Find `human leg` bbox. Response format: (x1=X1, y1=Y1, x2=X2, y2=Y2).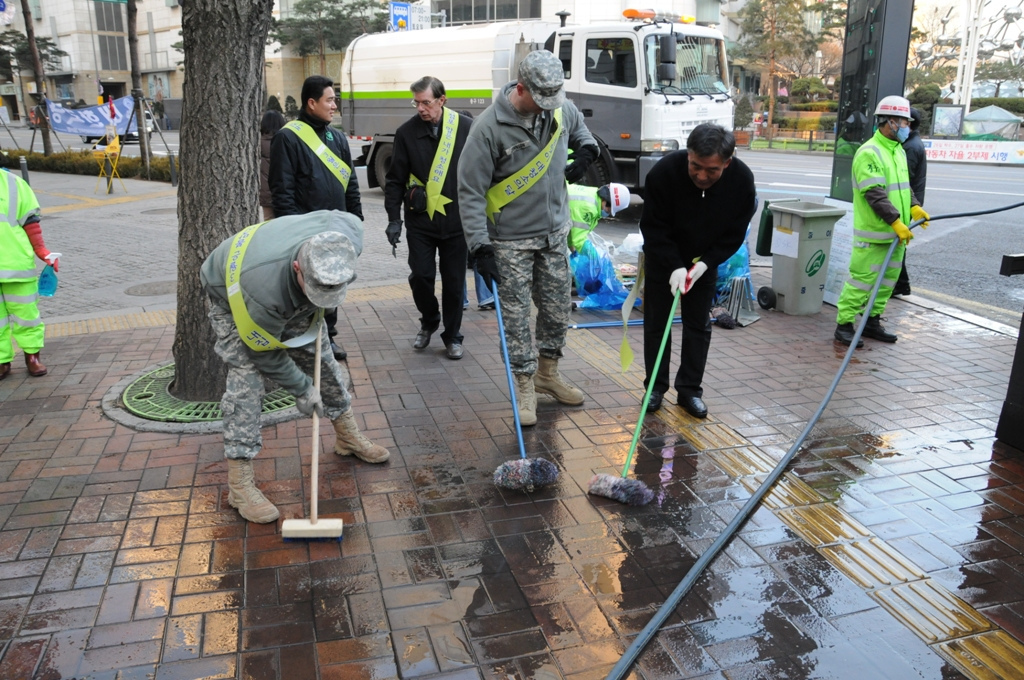
(x1=436, y1=207, x2=472, y2=365).
